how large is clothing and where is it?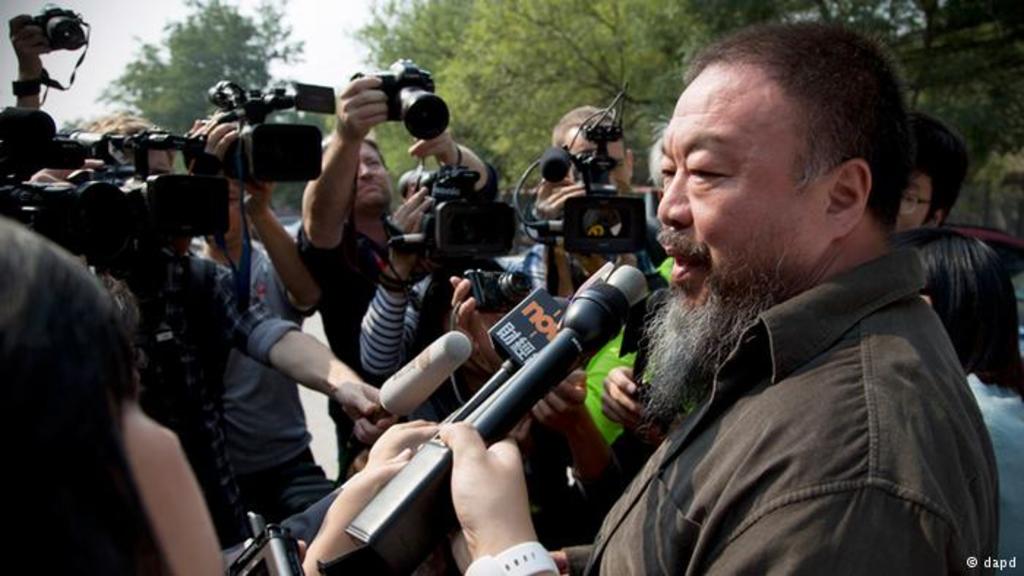
Bounding box: (576,249,712,452).
